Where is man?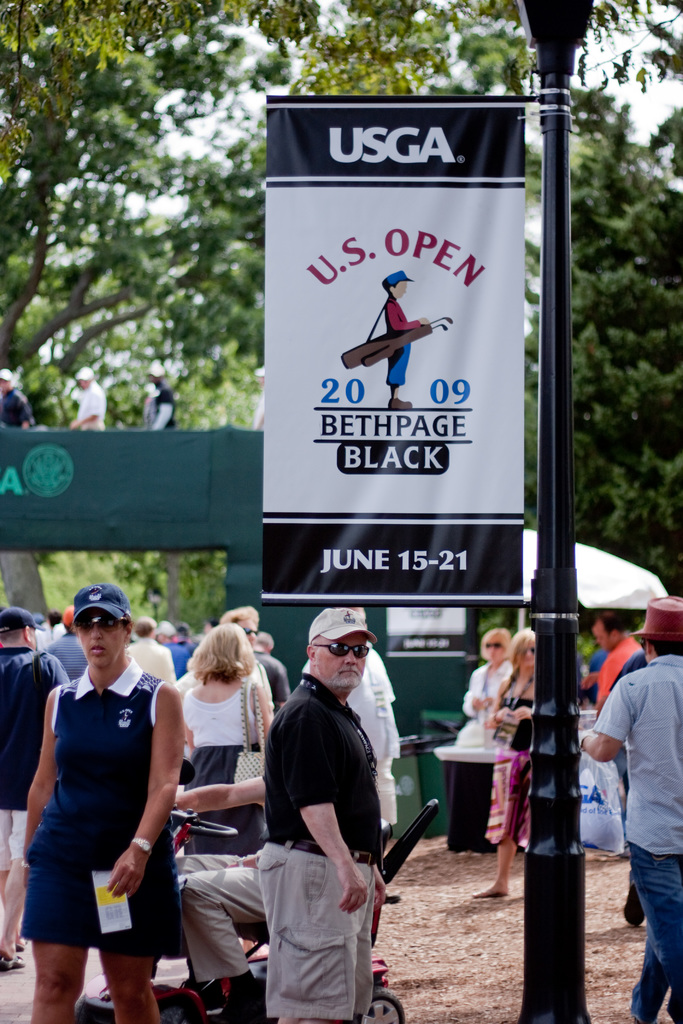
detection(0, 608, 66, 964).
